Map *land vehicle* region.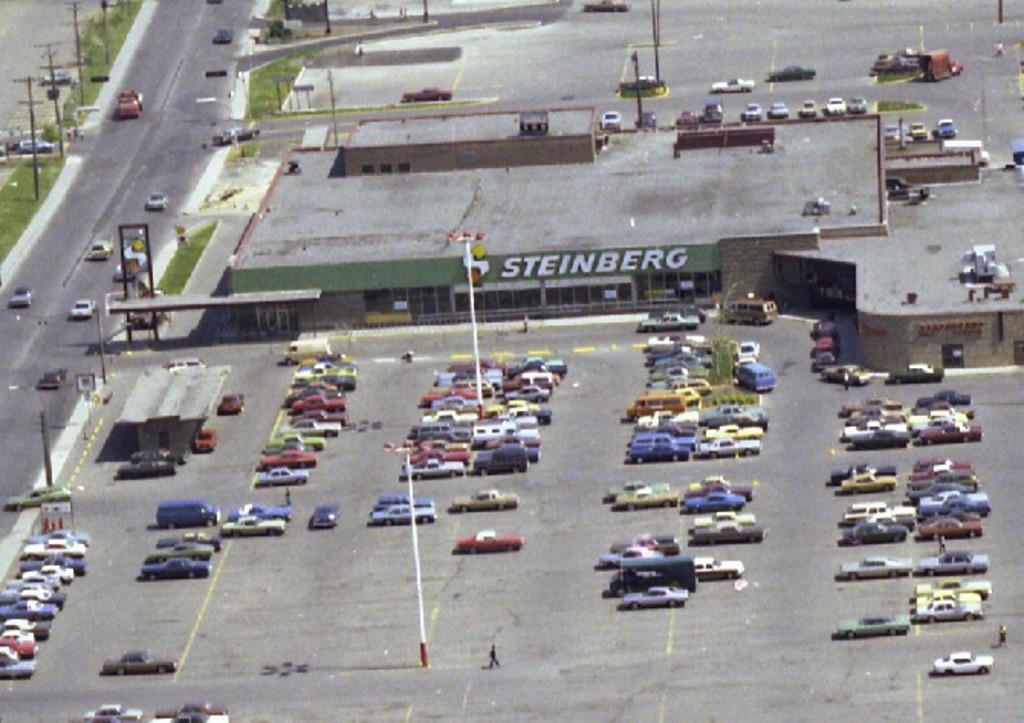
Mapped to detection(399, 78, 452, 104).
